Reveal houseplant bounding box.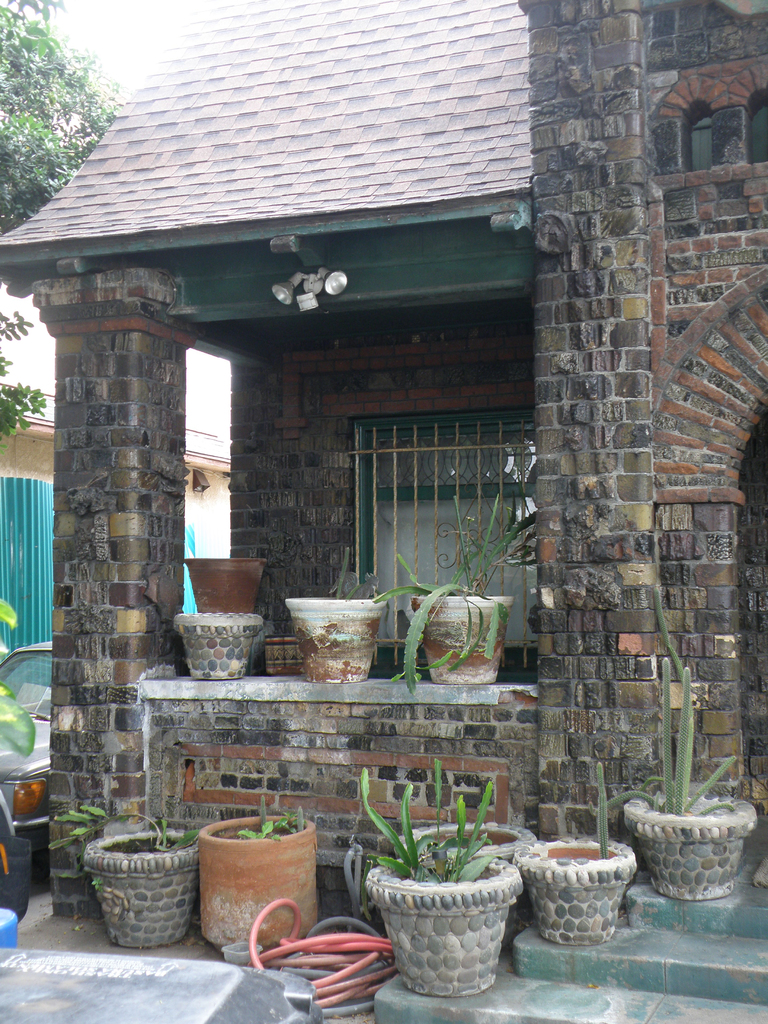
Revealed: [x1=388, y1=474, x2=540, y2=689].
